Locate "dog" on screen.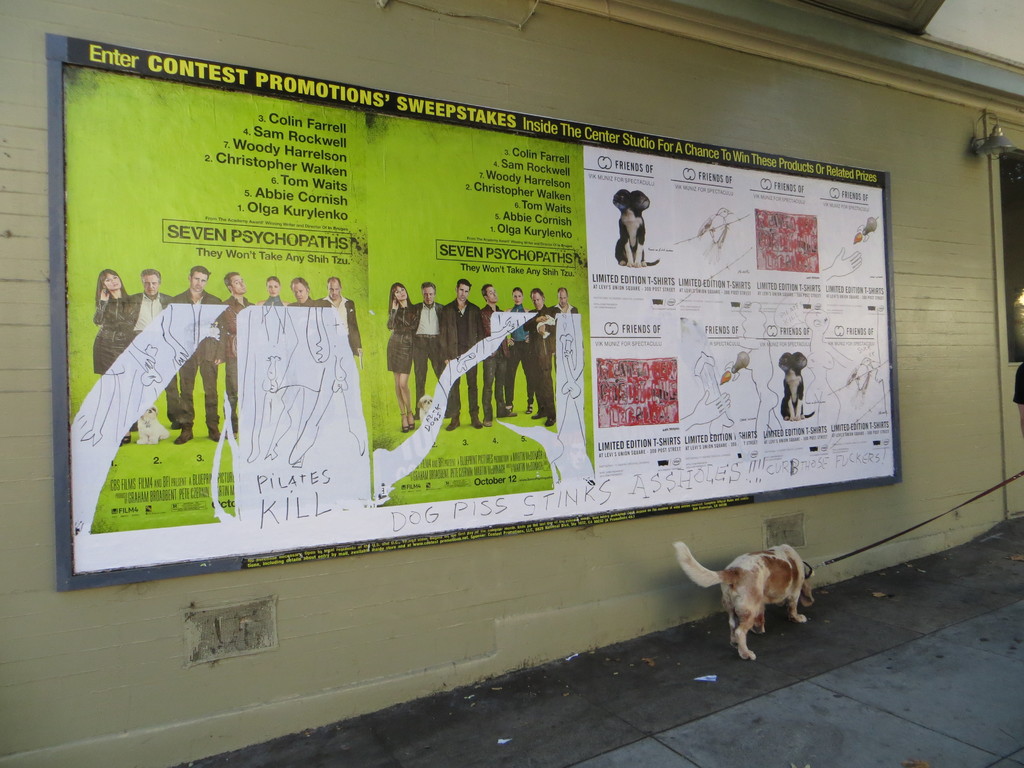
On screen at bbox=[675, 539, 818, 662].
